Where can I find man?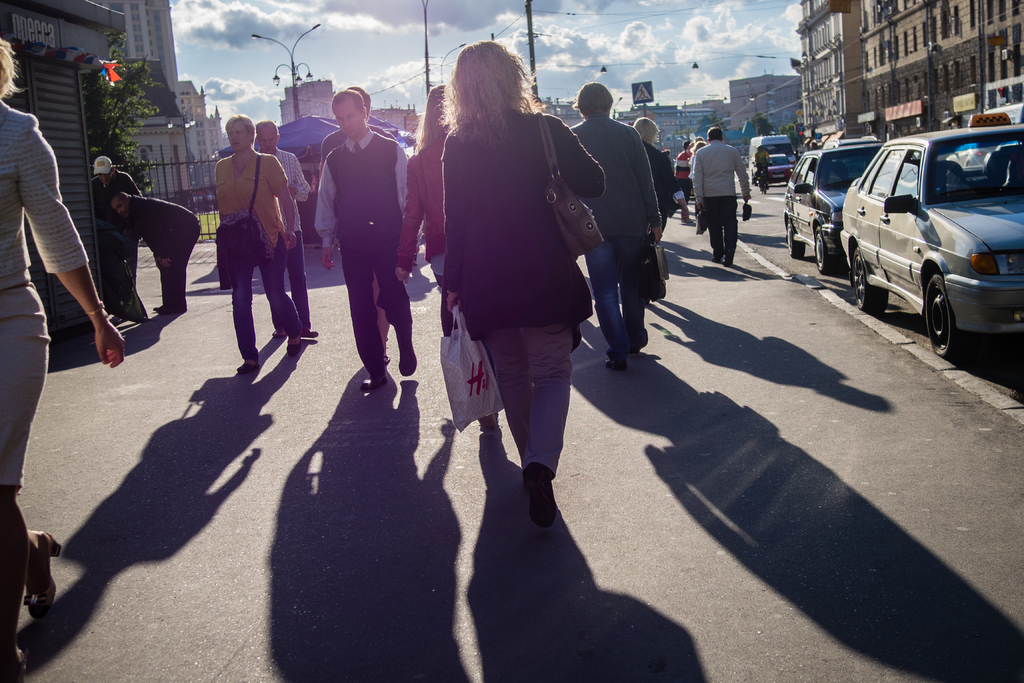
You can find it at rect(102, 190, 198, 320).
